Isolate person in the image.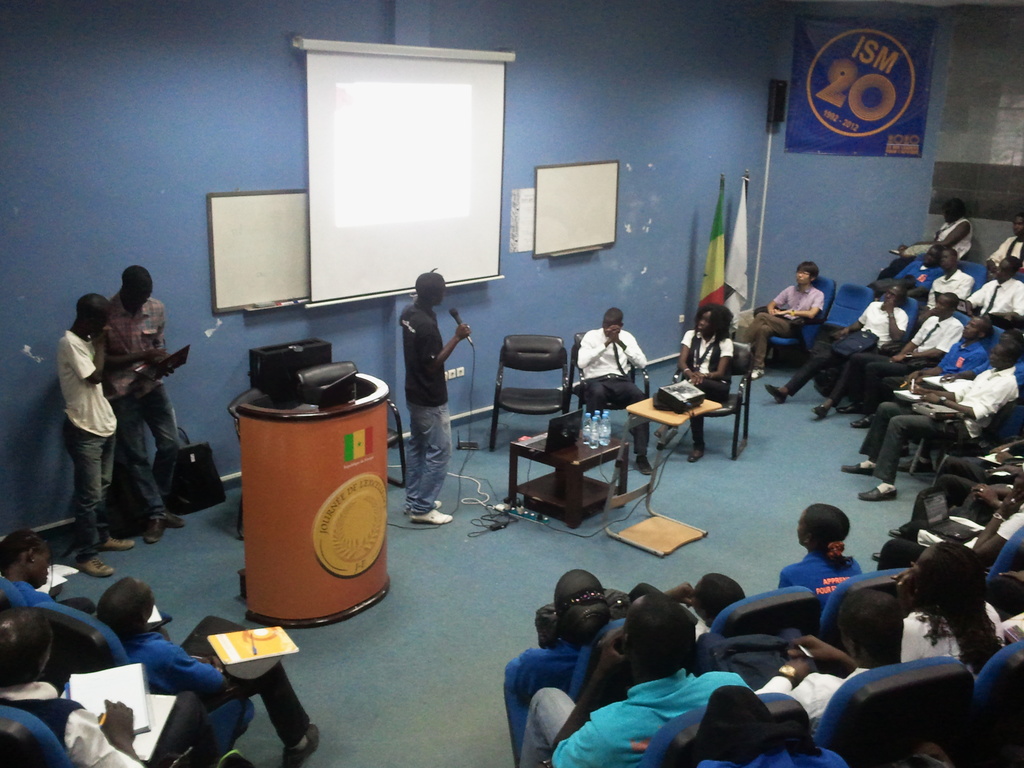
Isolated region: box=[79, 580, 327, 767].
